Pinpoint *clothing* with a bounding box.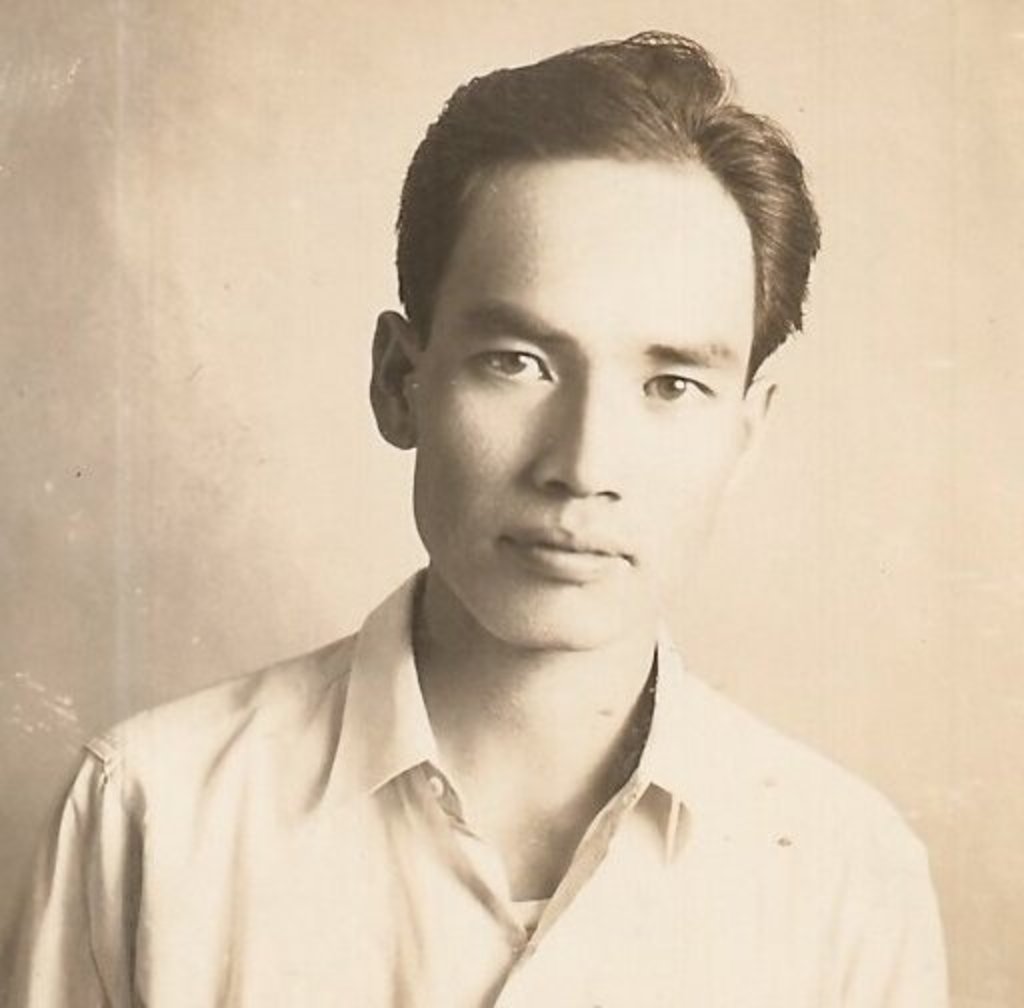
rect(0, 572, 838, 992).
